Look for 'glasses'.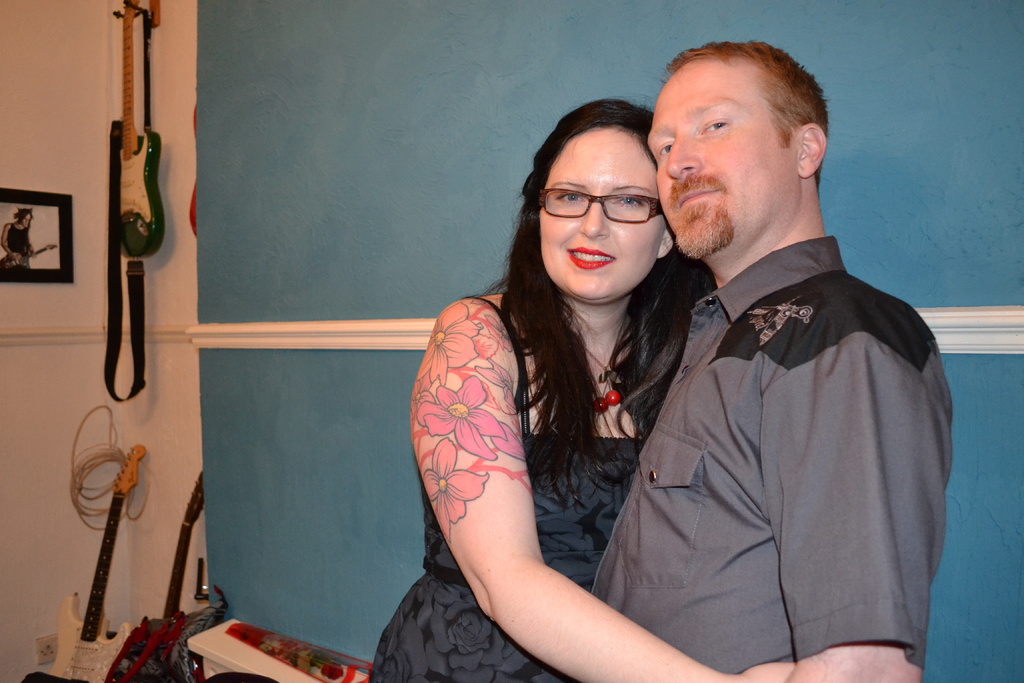
Found: {"left": 544, "top": 178, "right": 675, "bottom": 222}.
